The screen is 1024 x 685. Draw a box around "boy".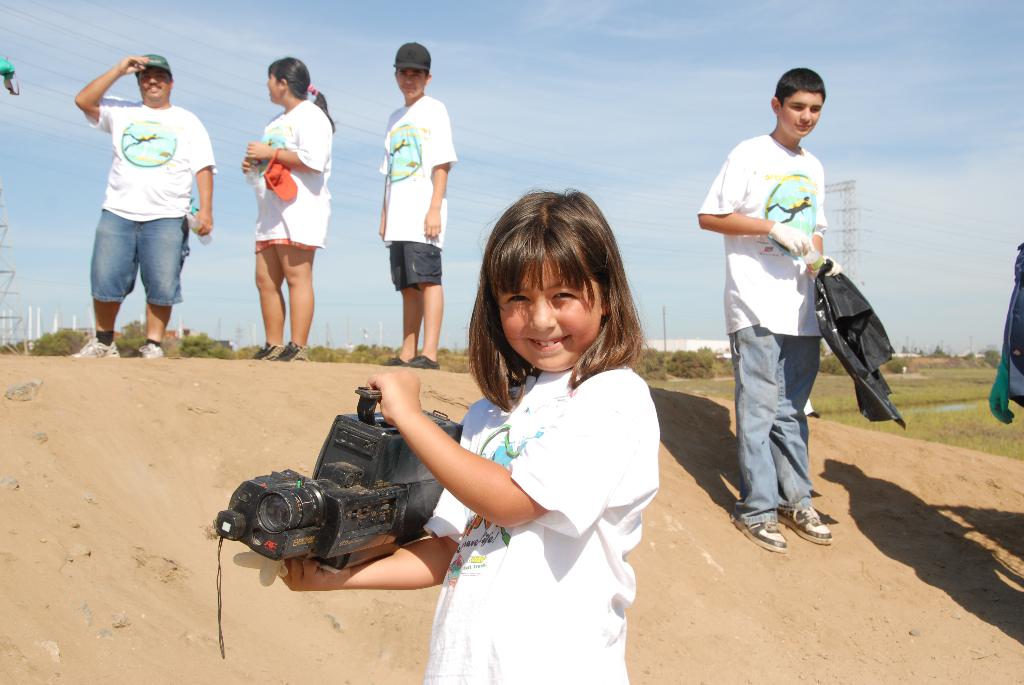
locate(698, 68, 842, 555).
